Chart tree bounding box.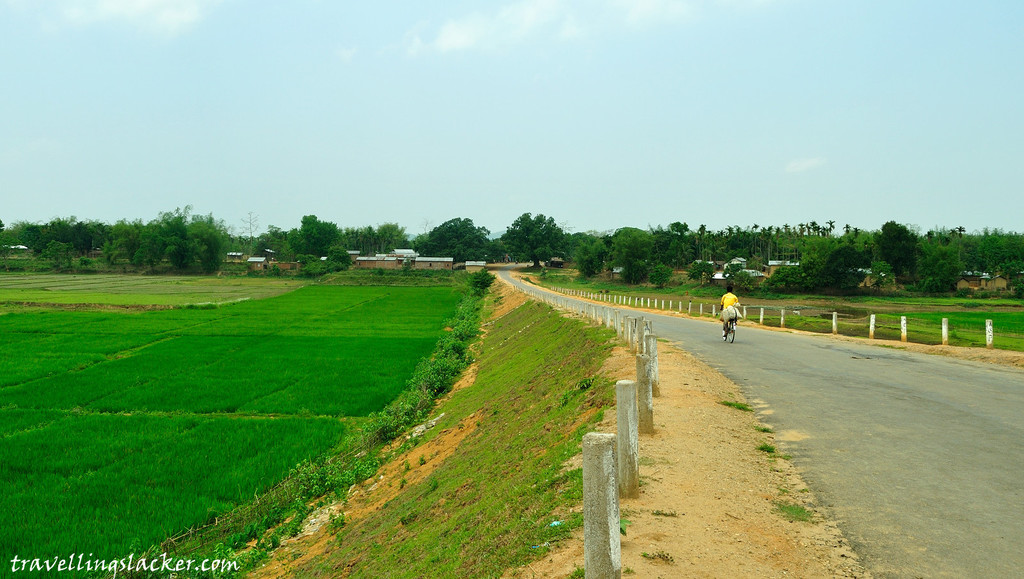
Charted: locate(618, 261, 649, 288).
